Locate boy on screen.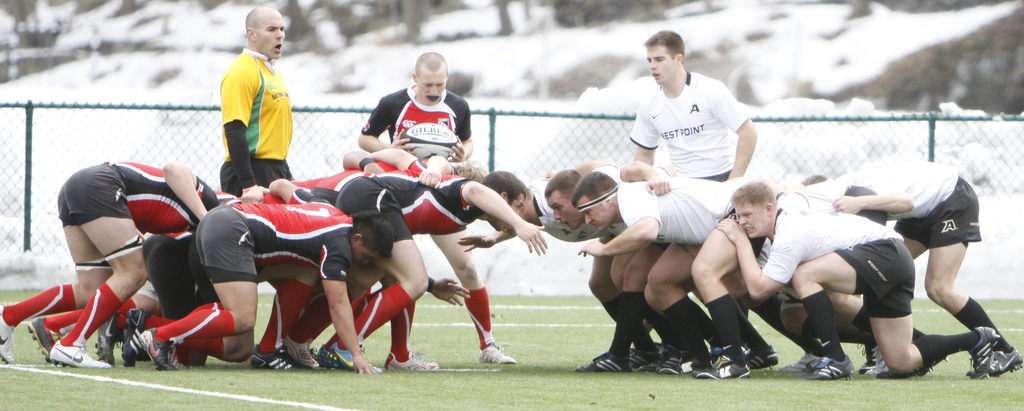
On screen at 710 159 986 378.
